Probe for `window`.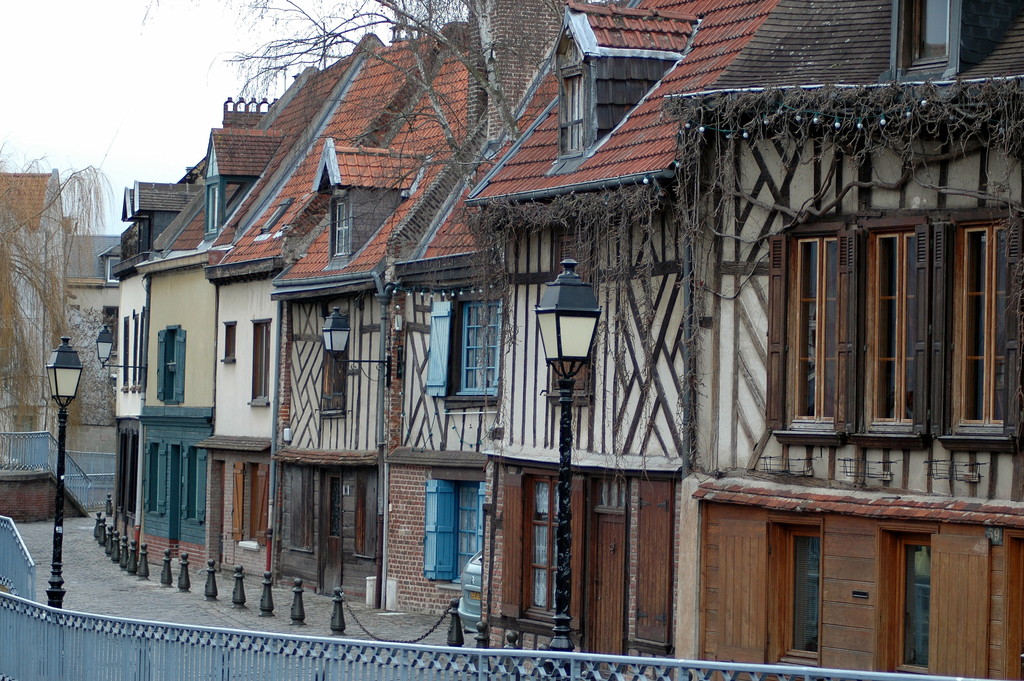
Probe result: locate(862, 226, 922, 436).
